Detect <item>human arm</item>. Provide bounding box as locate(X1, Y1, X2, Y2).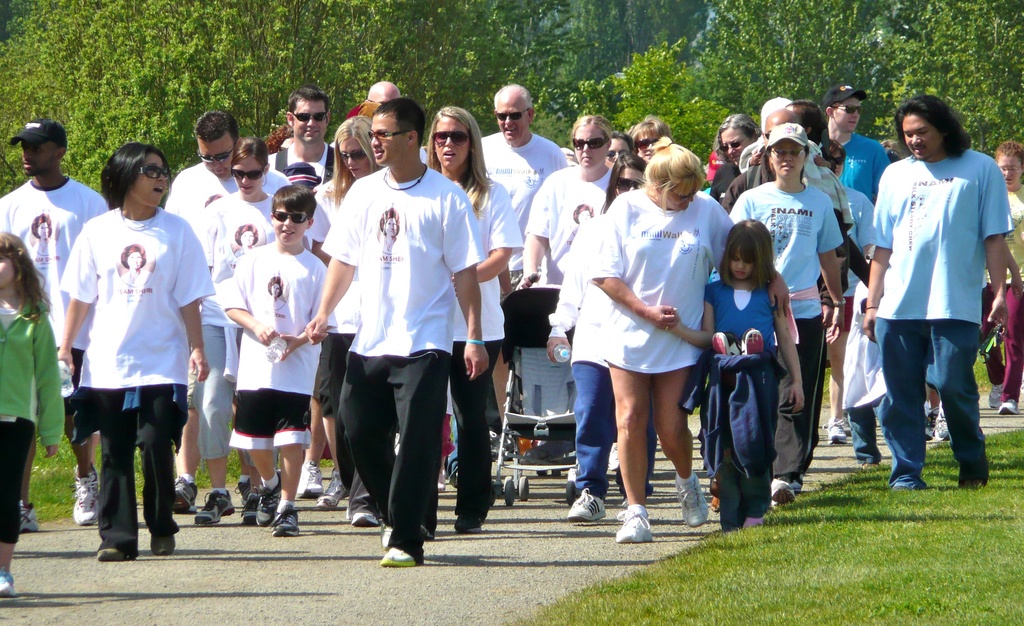
locate(983, 154, 1016, 349).
